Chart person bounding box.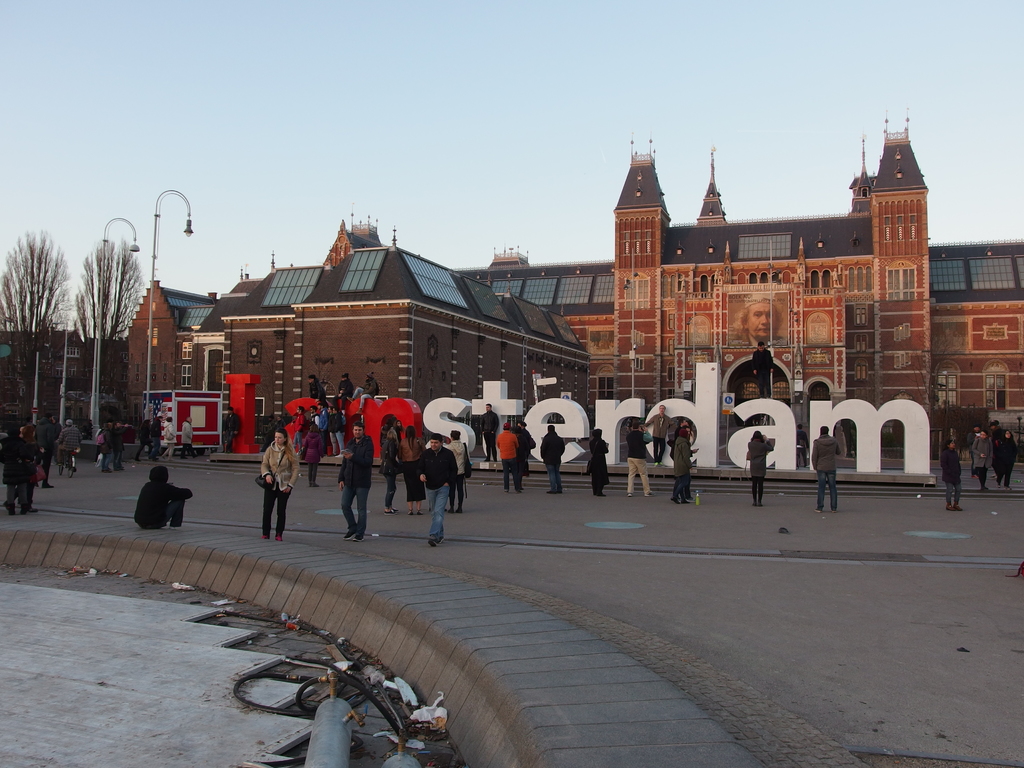
Charted: bbox=[221, 401, 241, 446].
